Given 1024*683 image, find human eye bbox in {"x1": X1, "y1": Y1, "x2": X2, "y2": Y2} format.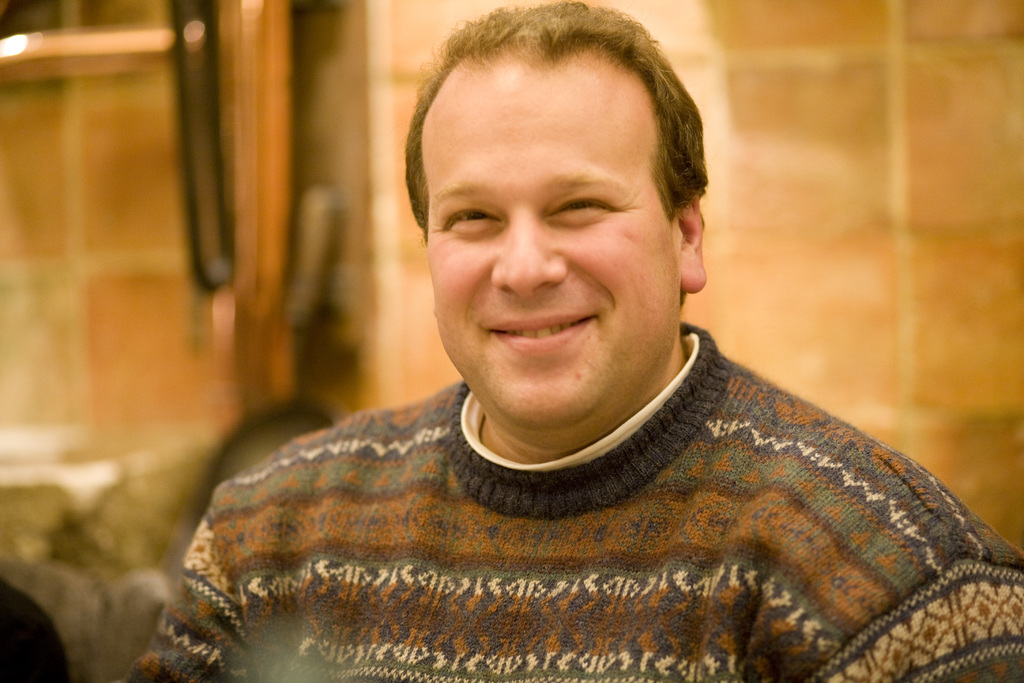
{"x1": 552, "y1": 198, "x2": 624, "y2": 222}.
